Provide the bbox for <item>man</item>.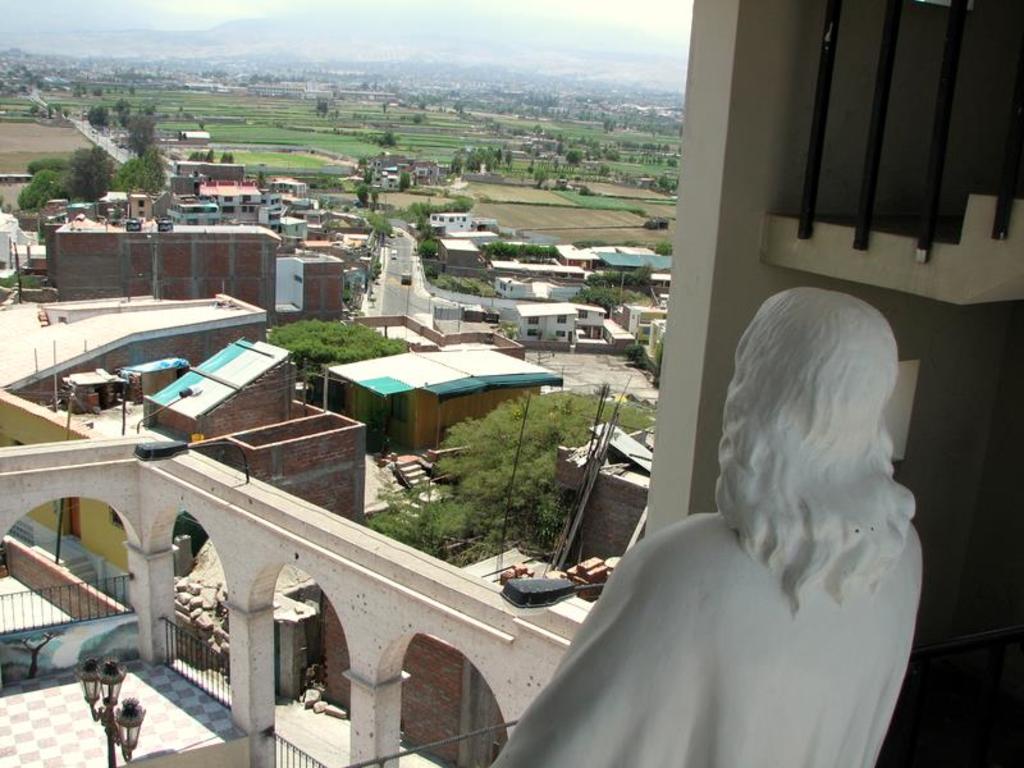
bbox(486, 287, 929, 767).
